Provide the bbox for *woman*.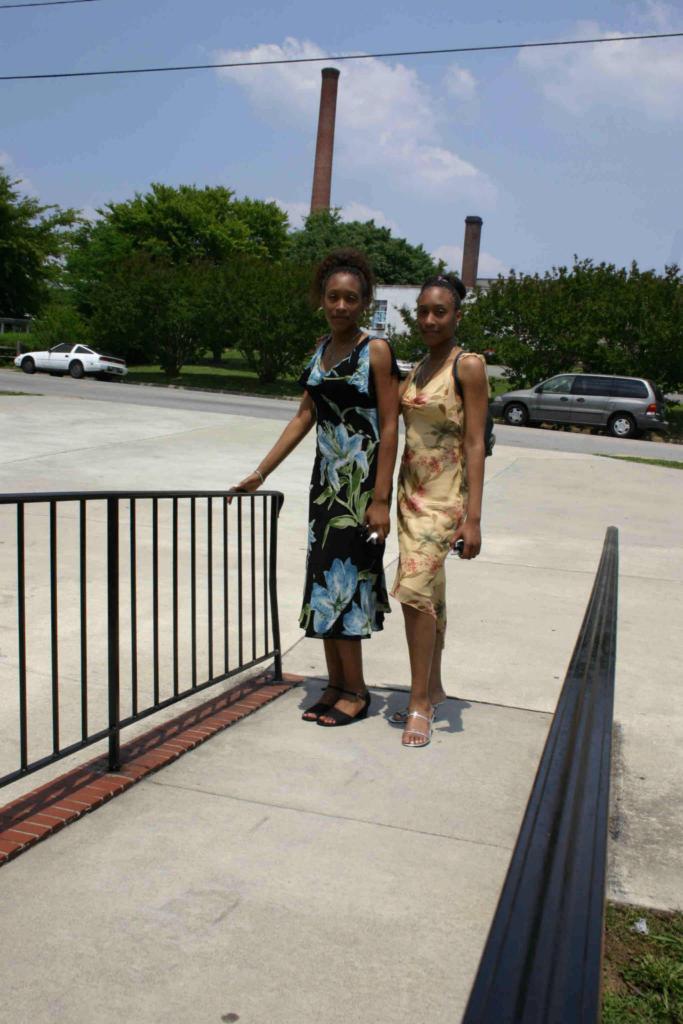
[397,275,491,746].
